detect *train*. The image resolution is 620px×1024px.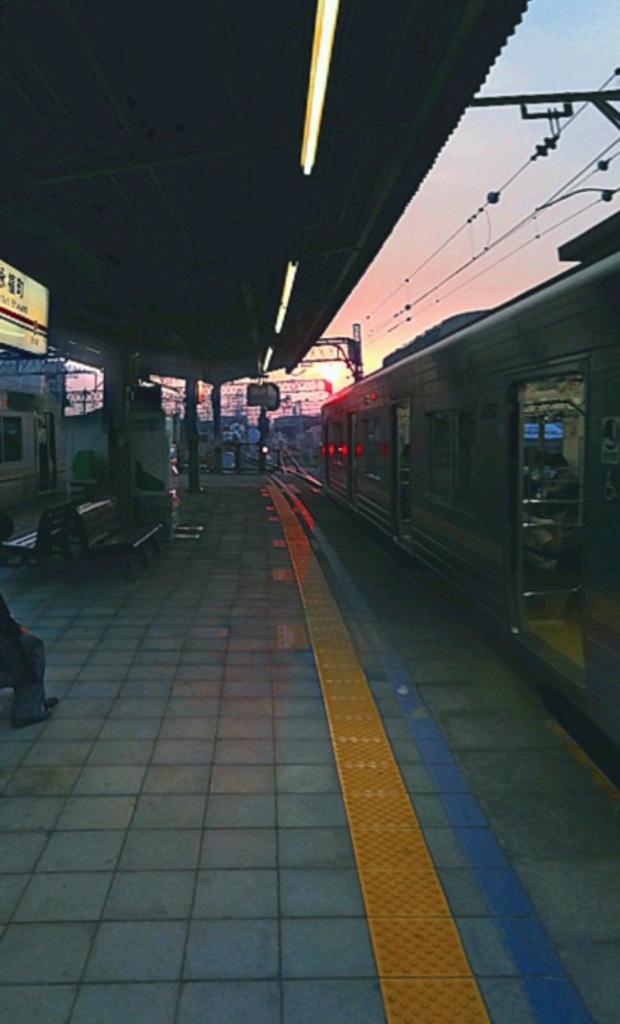
318:210:619:765.
